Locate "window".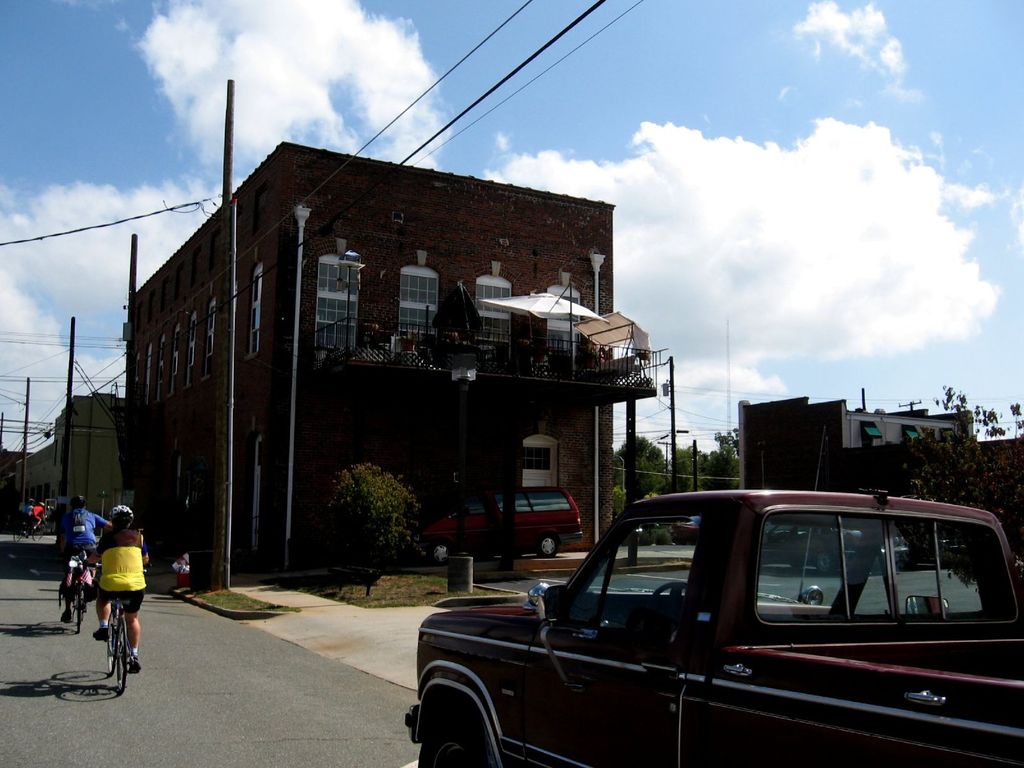
Bounding box: (x1=156, y1=337, x2=166, y2=401).
